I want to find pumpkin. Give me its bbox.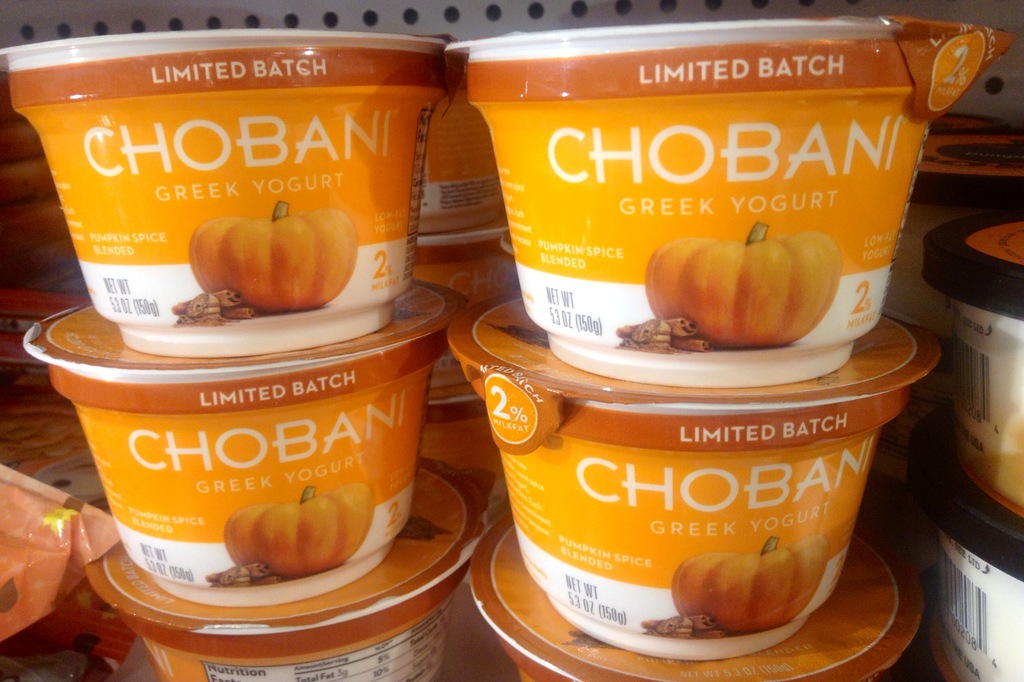
select_region(193, 198, 360, 312).
